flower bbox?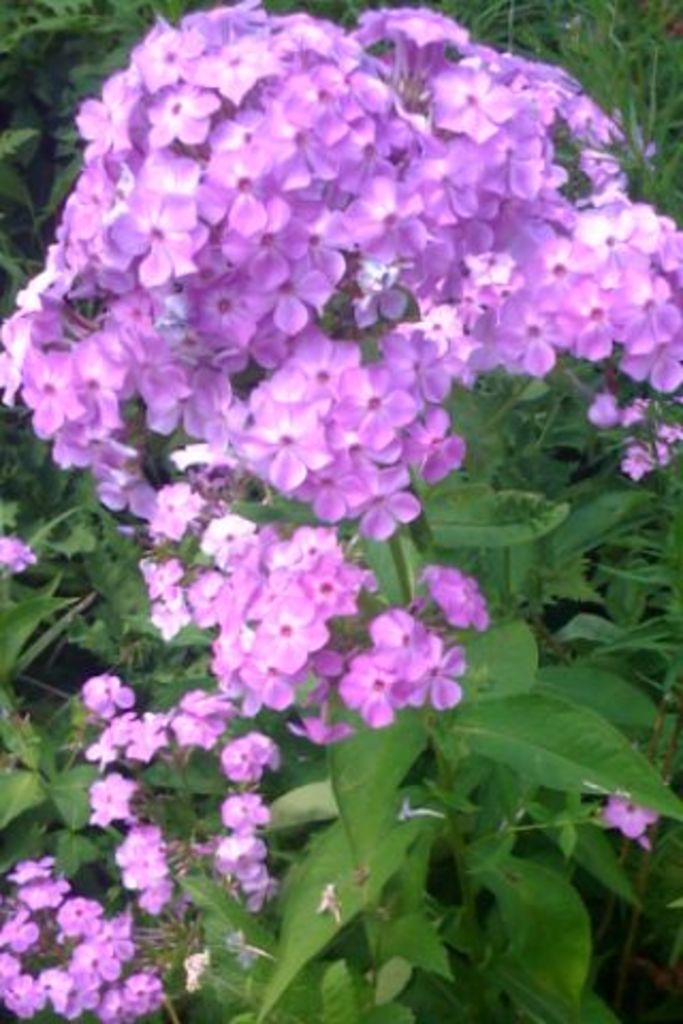
l=602, t=796, r=657, b=847
